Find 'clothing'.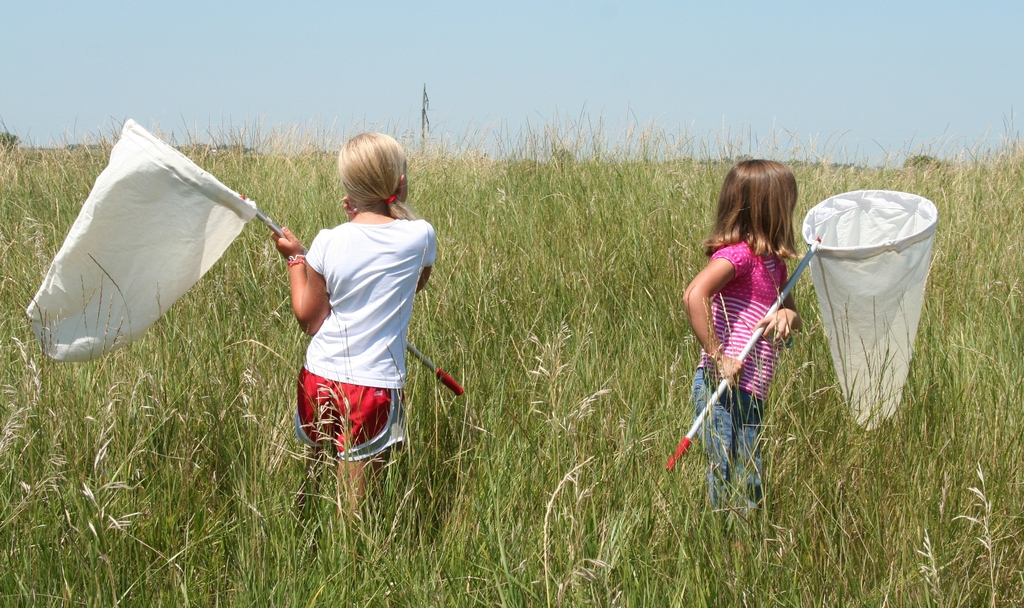
region(281, 185, 434, 465).
